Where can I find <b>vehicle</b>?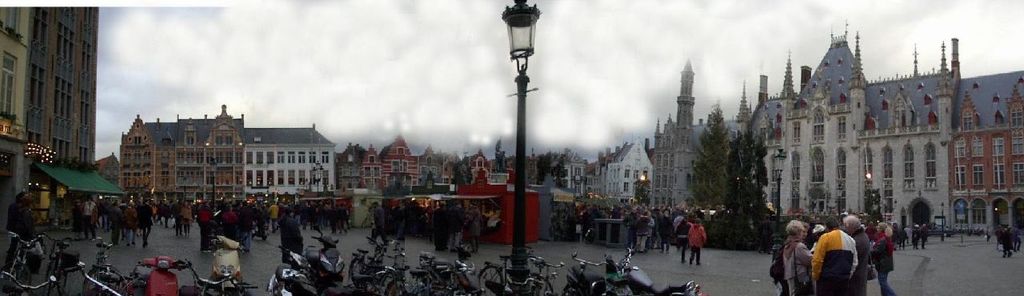
You can find it at (480, 252, 533, 294).
